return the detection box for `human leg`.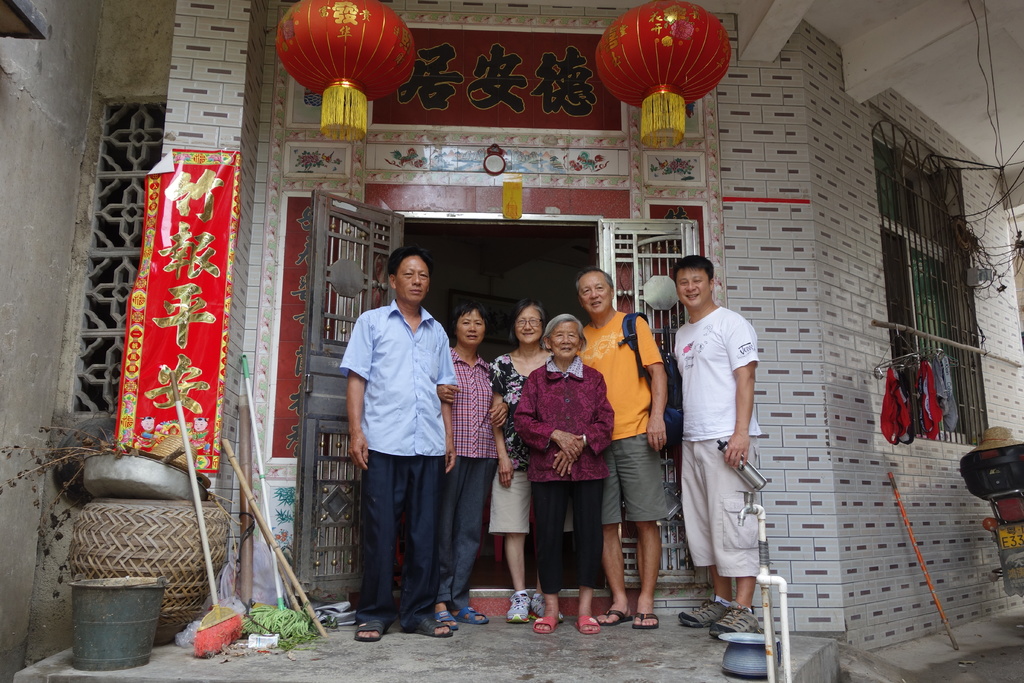
354,447,408,634.
